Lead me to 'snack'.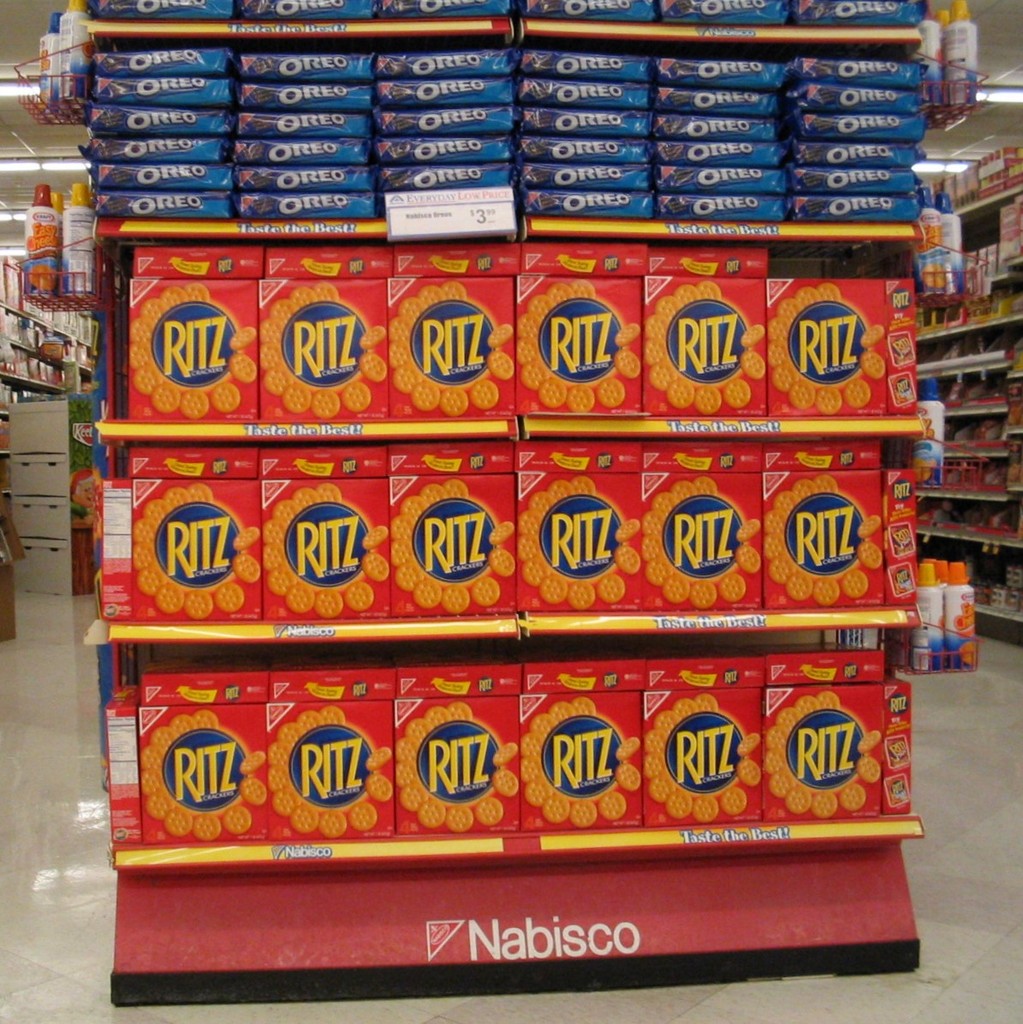
Lead to [x1=358, y1=325, x2=387, y2=346].
